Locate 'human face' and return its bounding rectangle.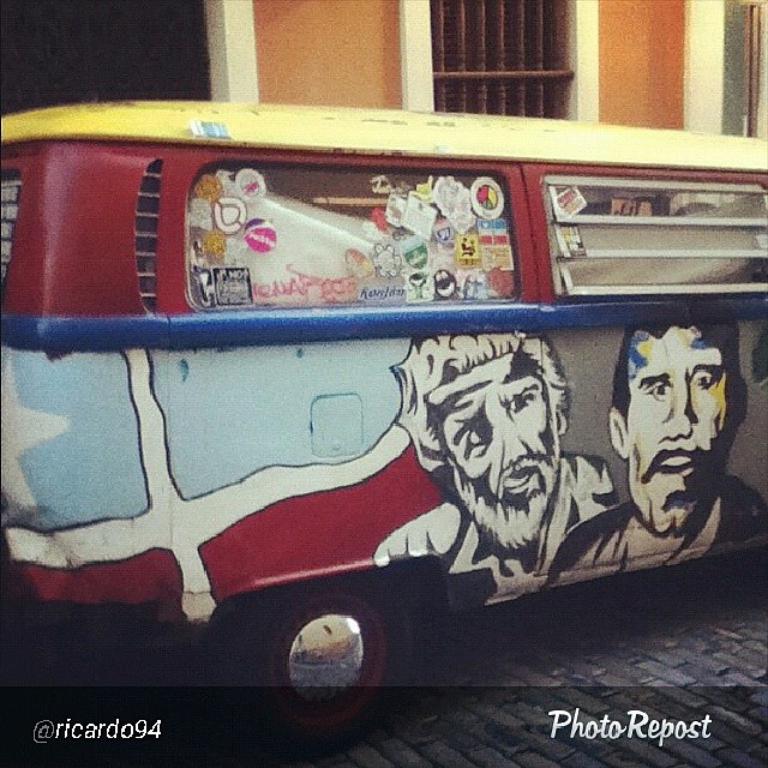
crop(410, 352, 562, 551).
